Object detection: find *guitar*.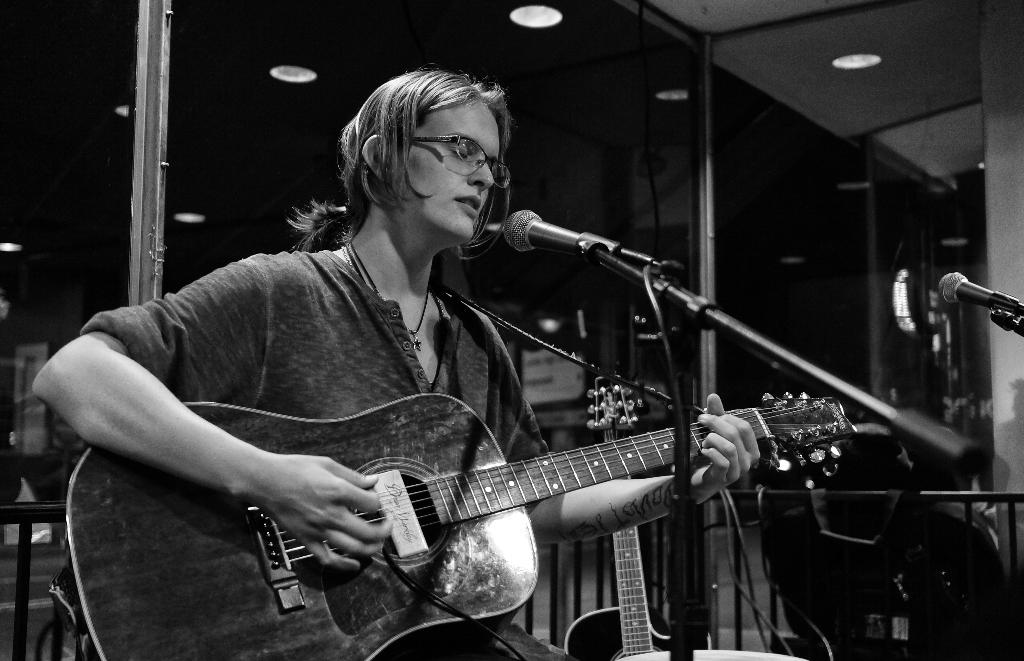
crop(130, 336, 863, 648).
